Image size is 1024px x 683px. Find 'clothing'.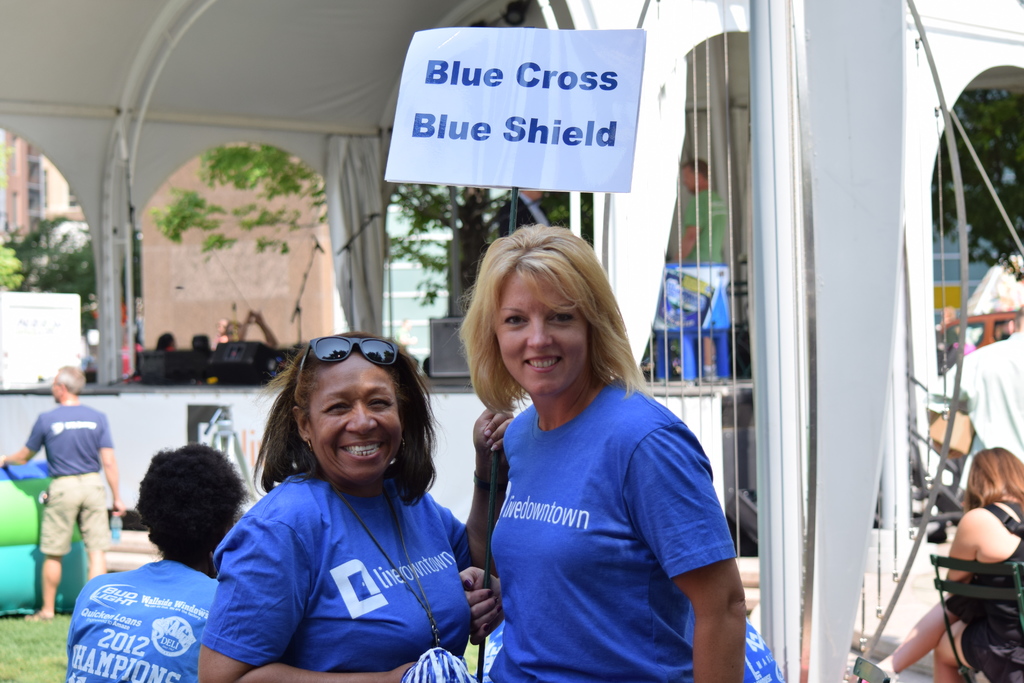
[left=211, top=433, right=478, bottom=670].
